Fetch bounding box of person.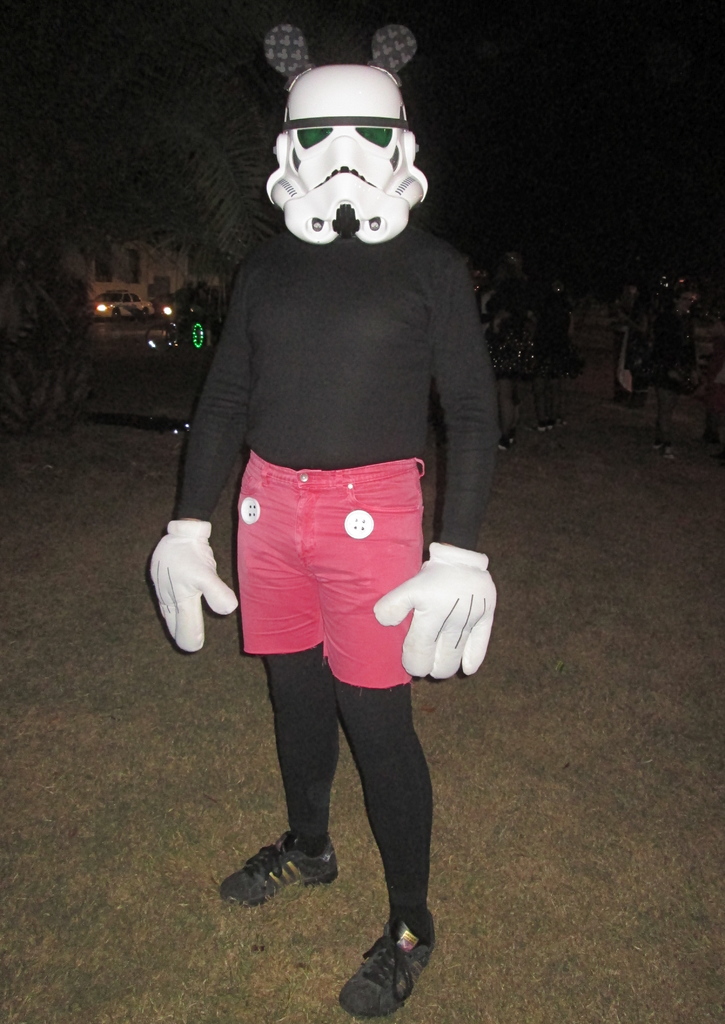
Bbox: [649,287,702,464].
